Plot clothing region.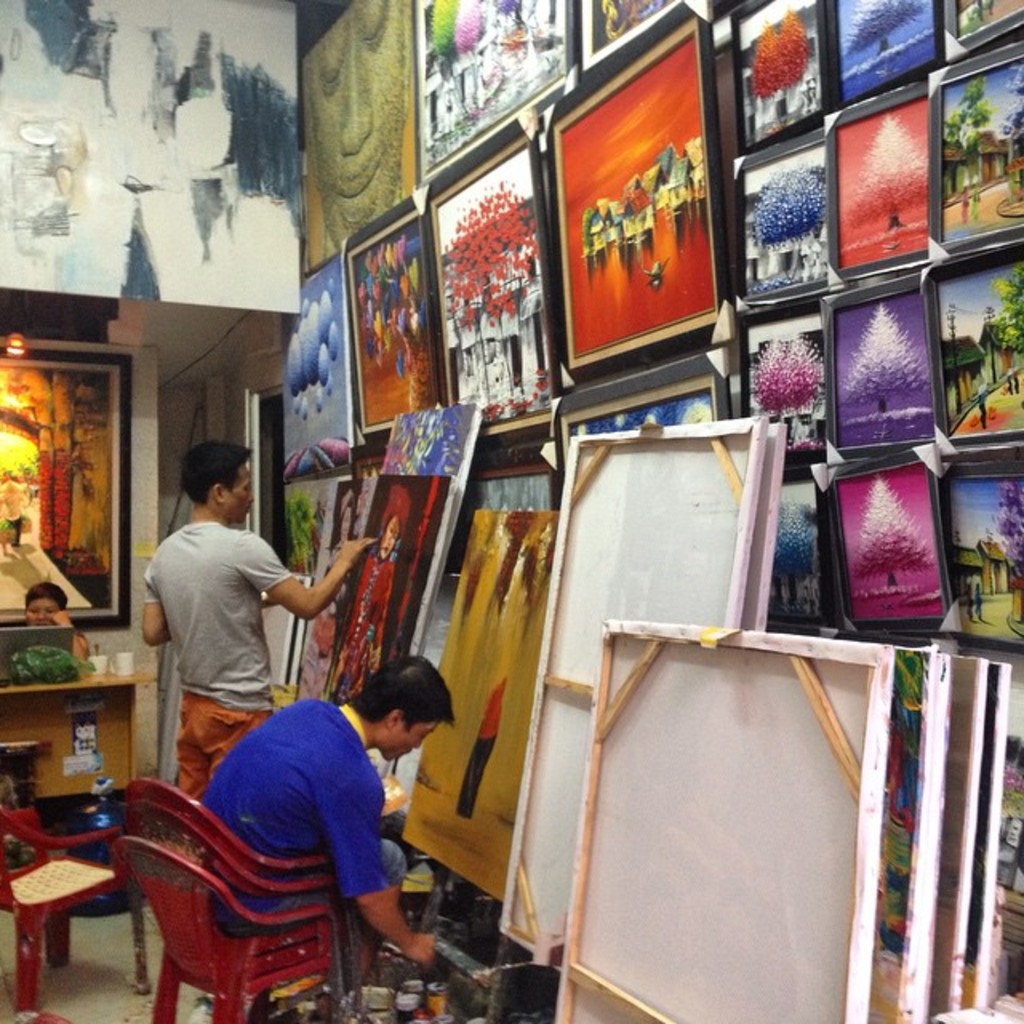
Plotted at x1=69 y1=630 x2=88 y2=664.
